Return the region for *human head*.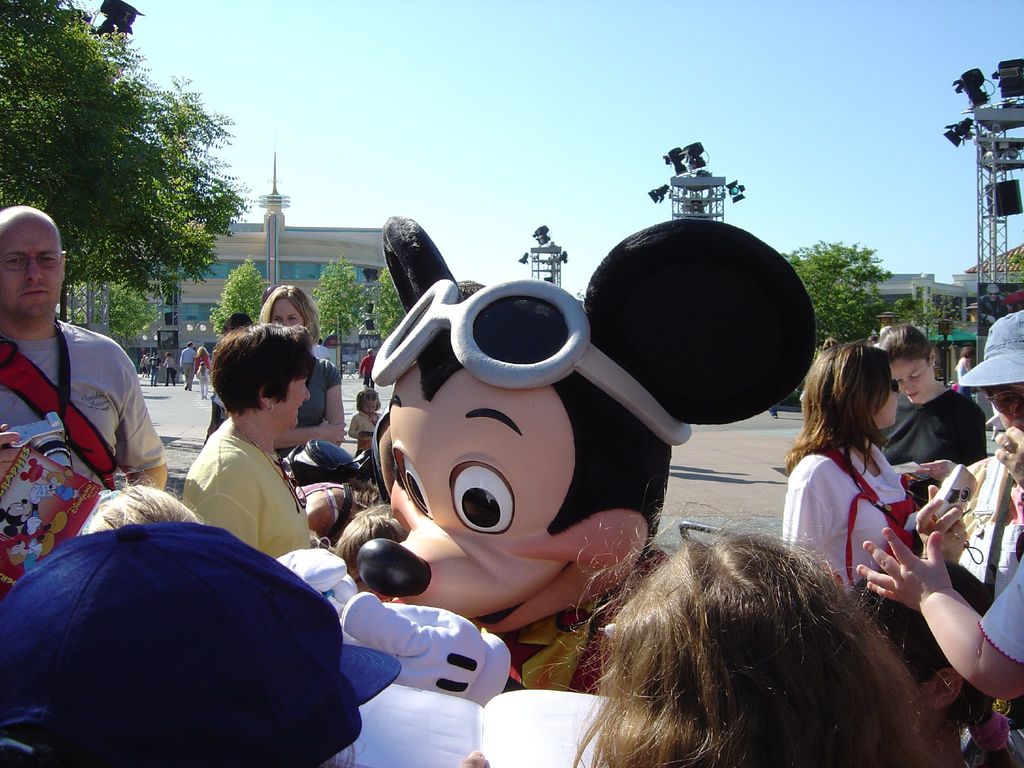
bbox=[972, 313, 1023, 439].
